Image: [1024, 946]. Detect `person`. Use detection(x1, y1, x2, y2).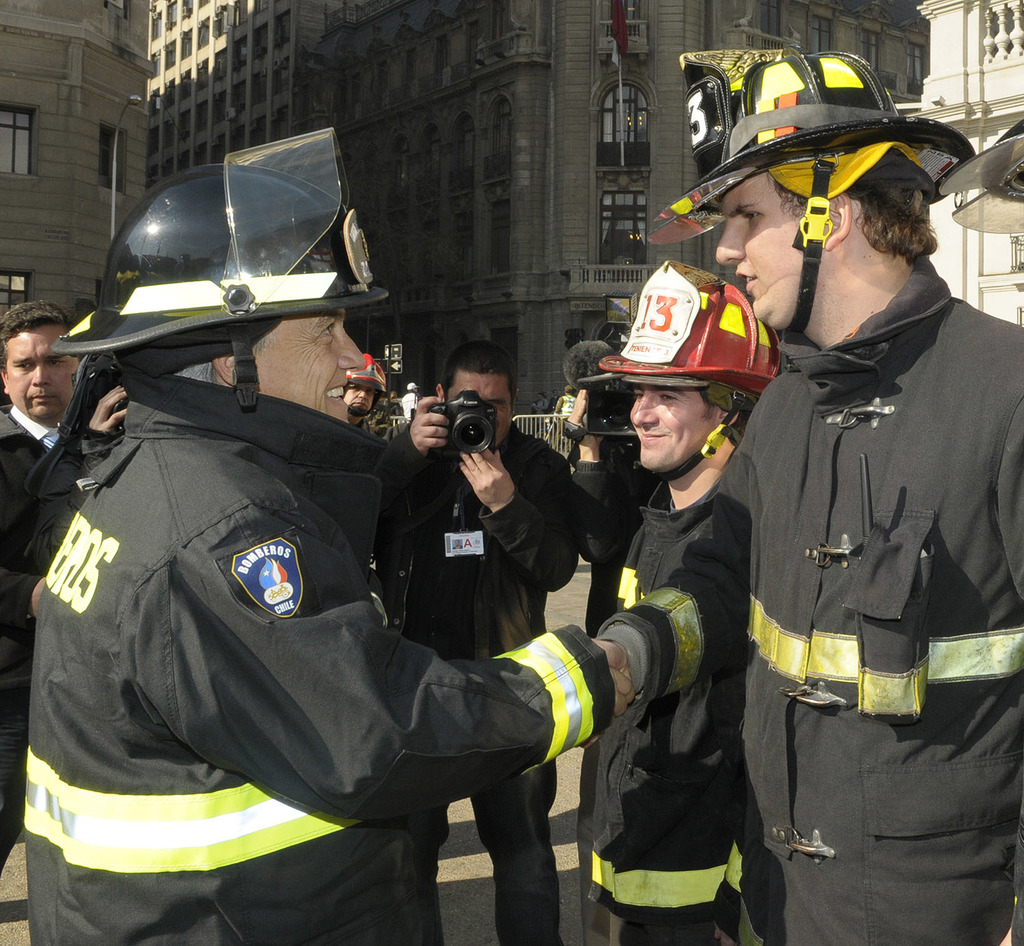
detection(366, 337, 570, 945).
